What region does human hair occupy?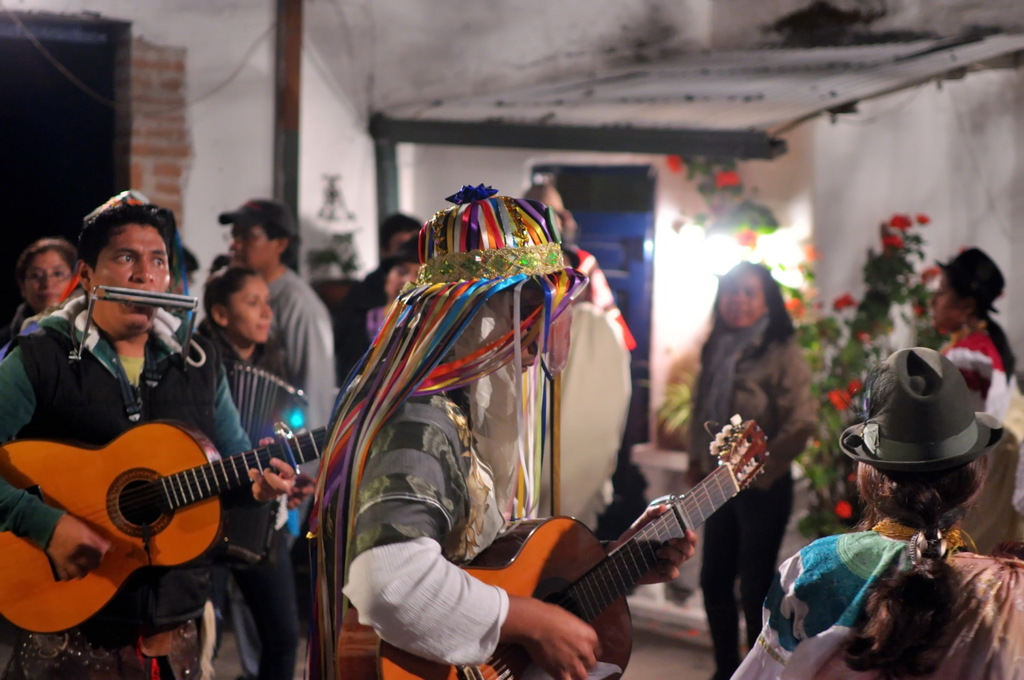
x1=13 y1=237 x2=79 y2=295.
